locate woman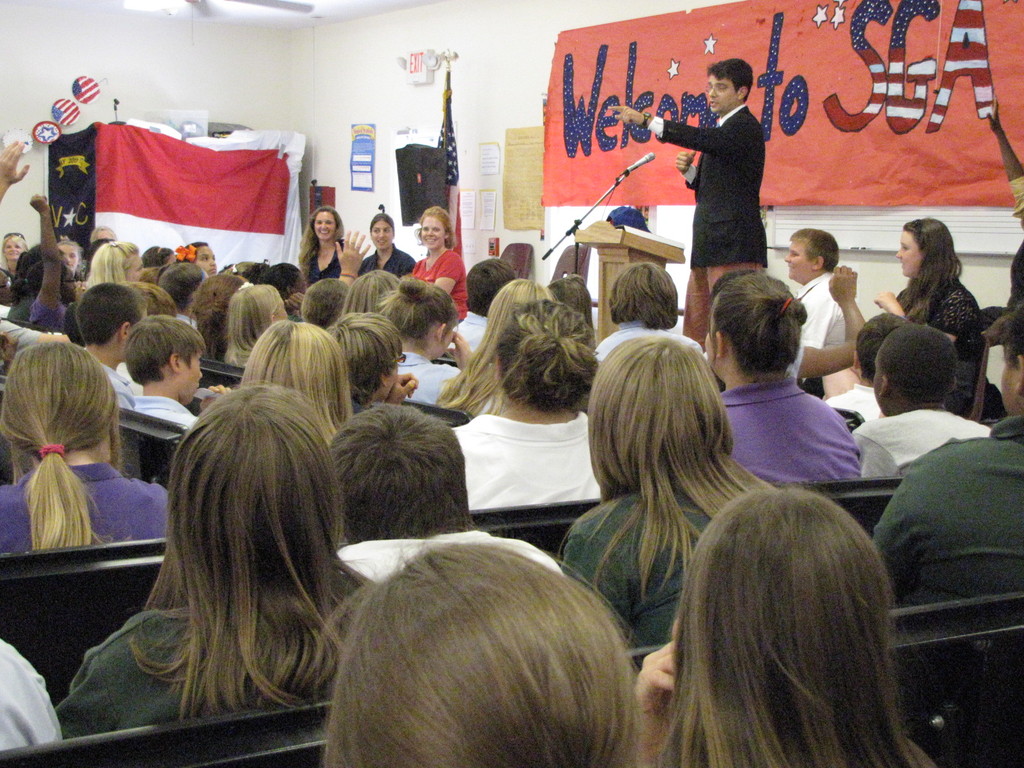
(44,346,376,748)
